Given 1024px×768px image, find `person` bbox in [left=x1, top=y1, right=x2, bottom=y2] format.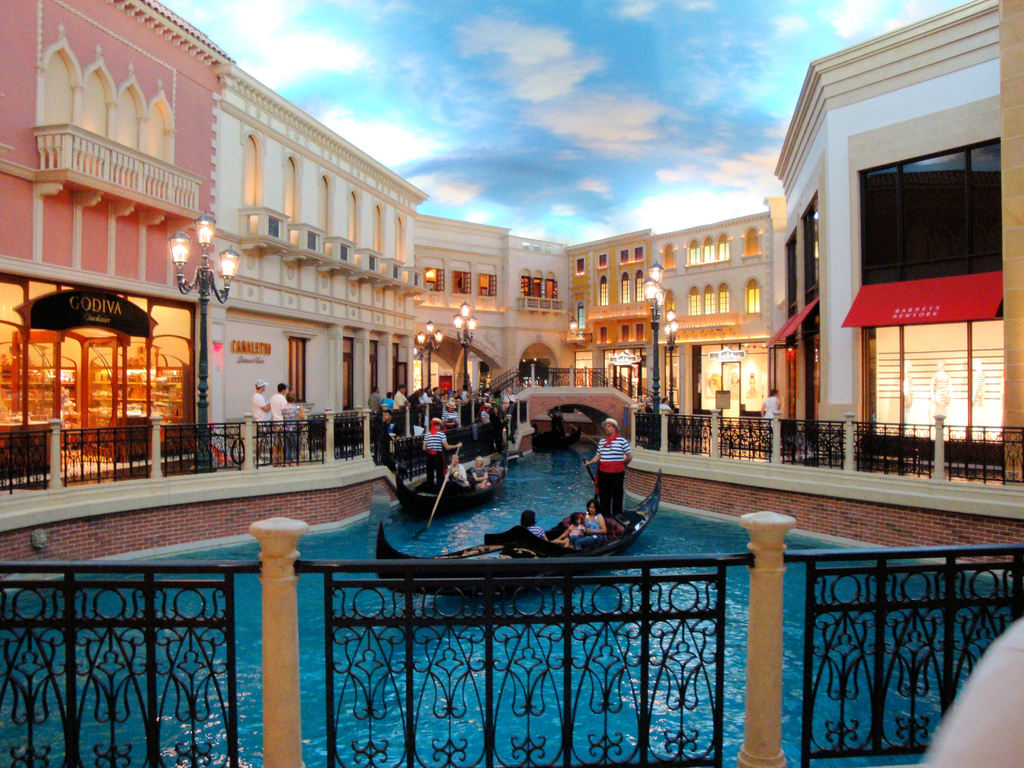
[left=522, top=510, right=564, bottom=546].
